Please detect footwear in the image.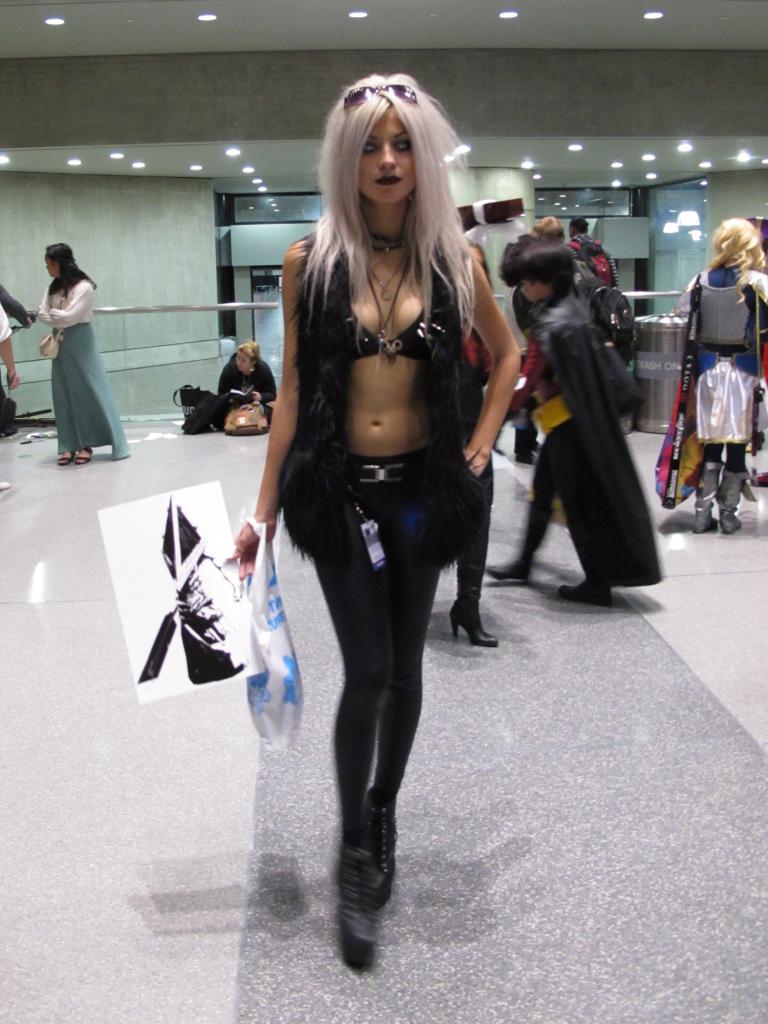
[x1=335, y1=837, x2=389, y2=967].
